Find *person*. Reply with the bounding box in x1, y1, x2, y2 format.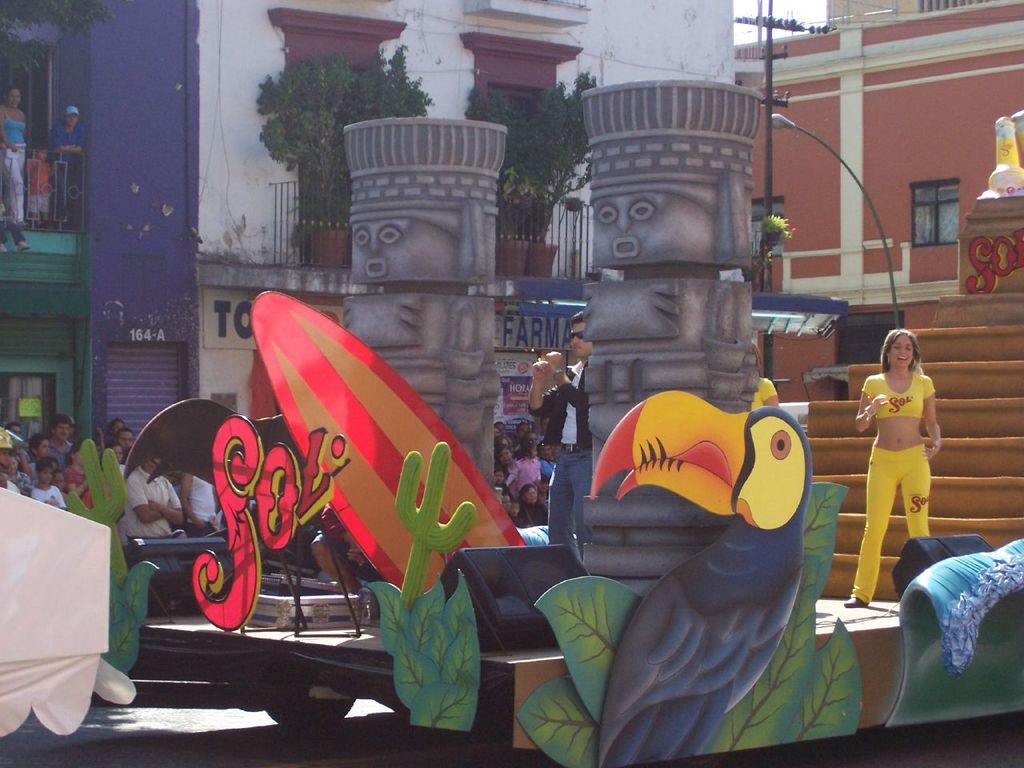
46, 106, 84, 230.
